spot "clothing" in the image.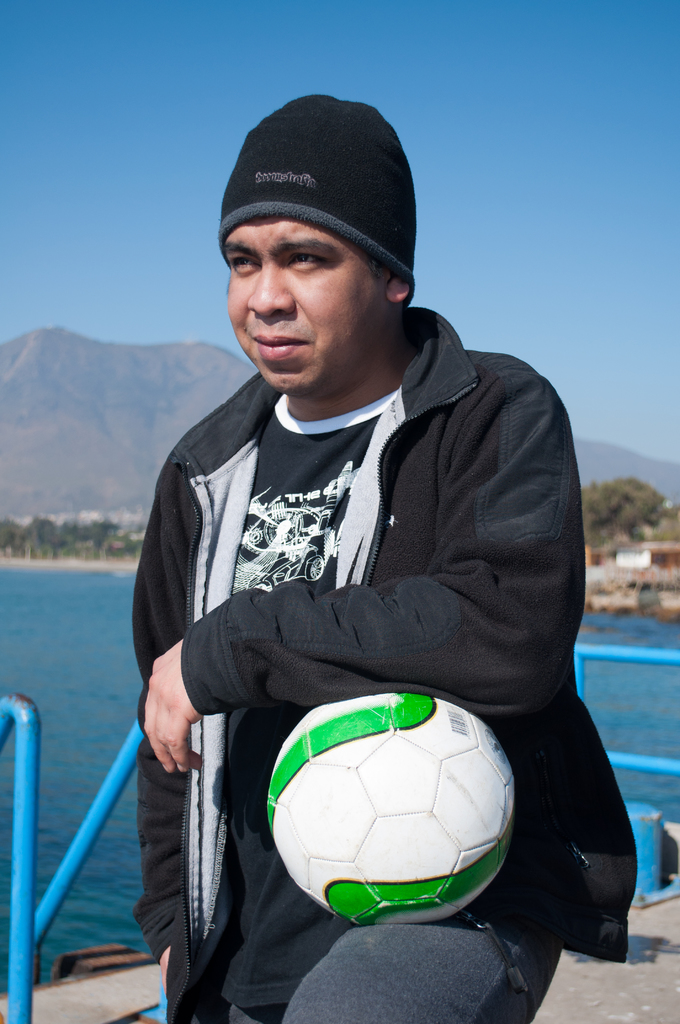
"clothing" found at BBox(124, 301, 579, 882).
